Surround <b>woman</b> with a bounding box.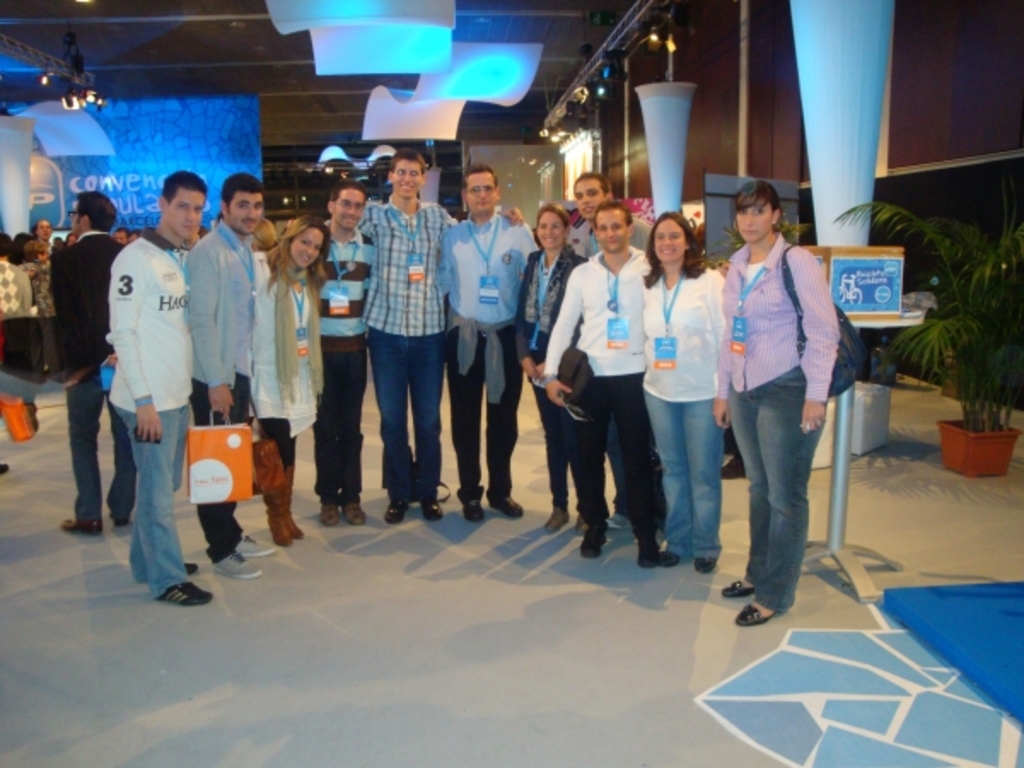
<bbox>713, 179, 852, 613</bbox>.
